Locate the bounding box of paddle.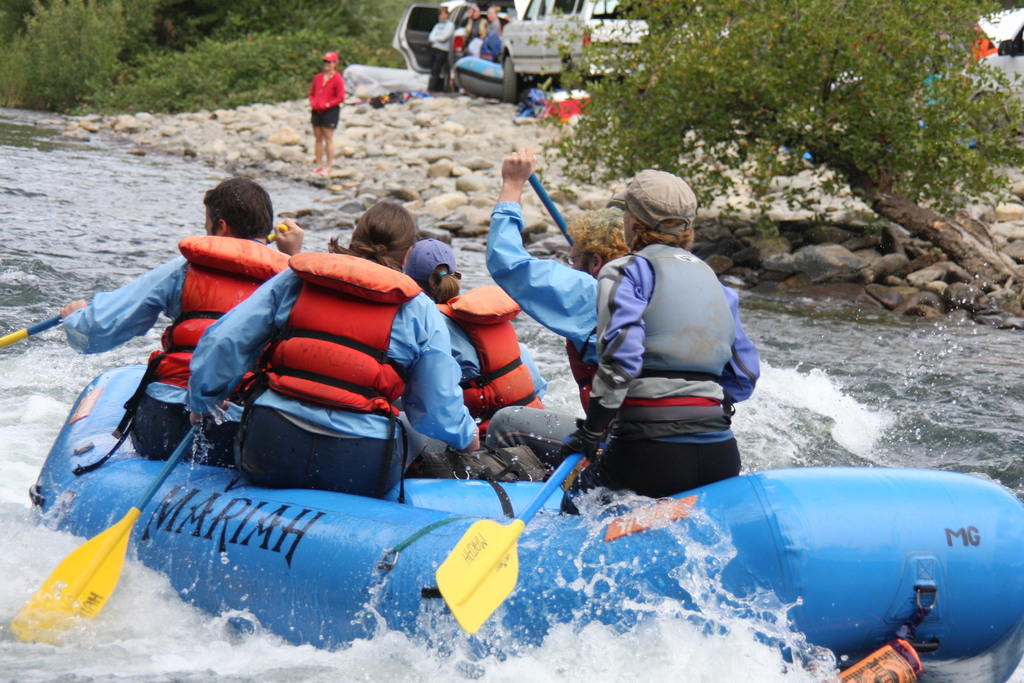
Bounding box: 10/378/243/650.
